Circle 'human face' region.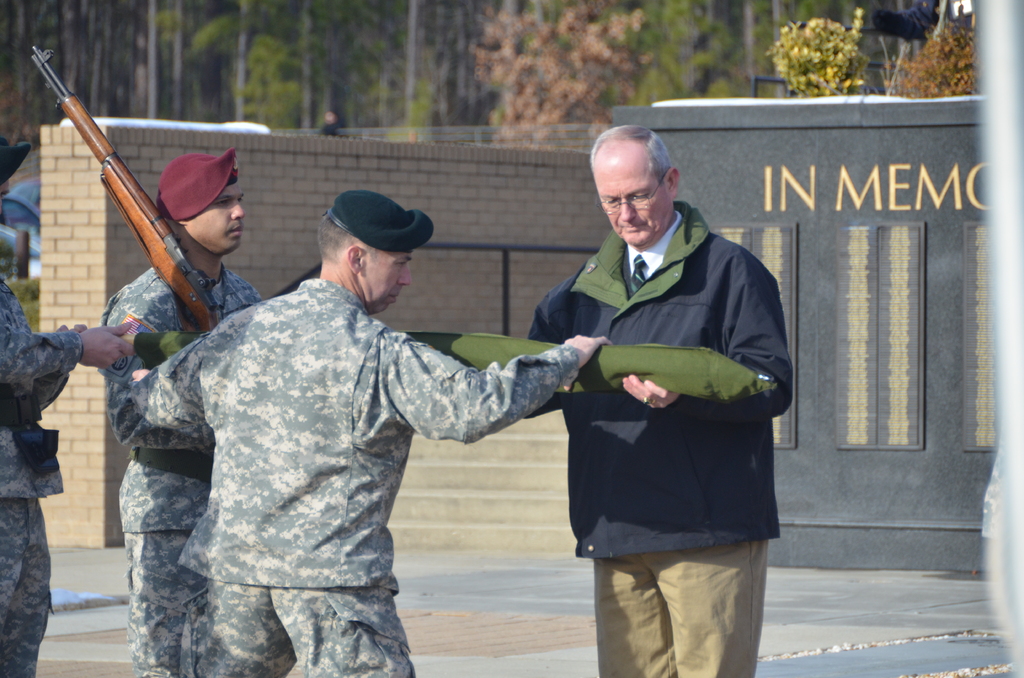
Region: <region>594, 155, 669, 251</region>.
